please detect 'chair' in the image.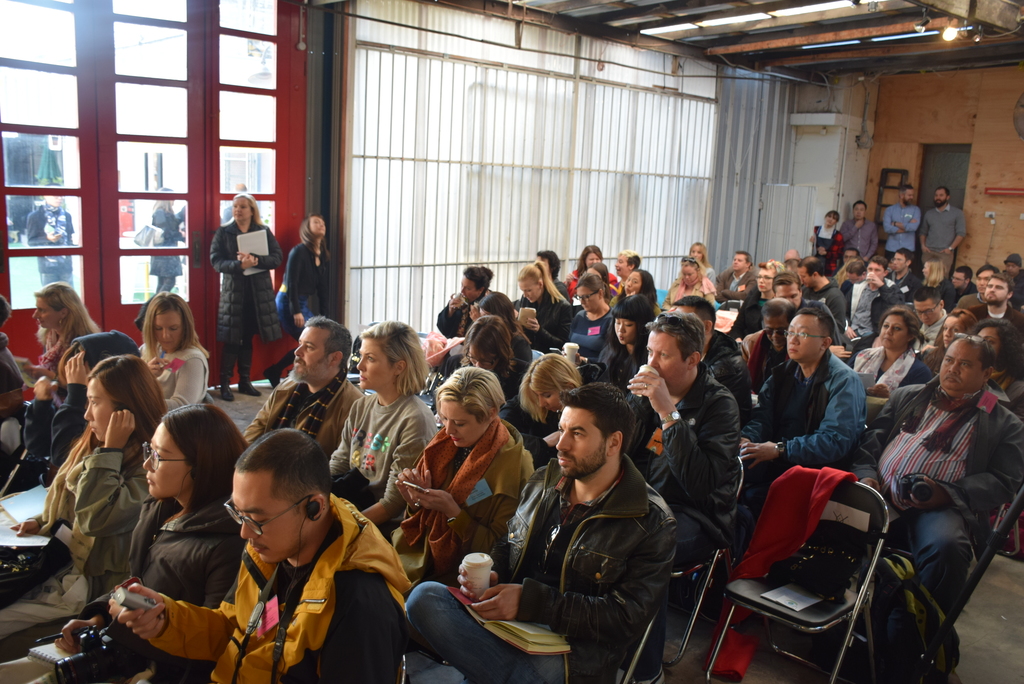
{"left": 726, "top": 442, "right": 924, "bottom": 681}.
